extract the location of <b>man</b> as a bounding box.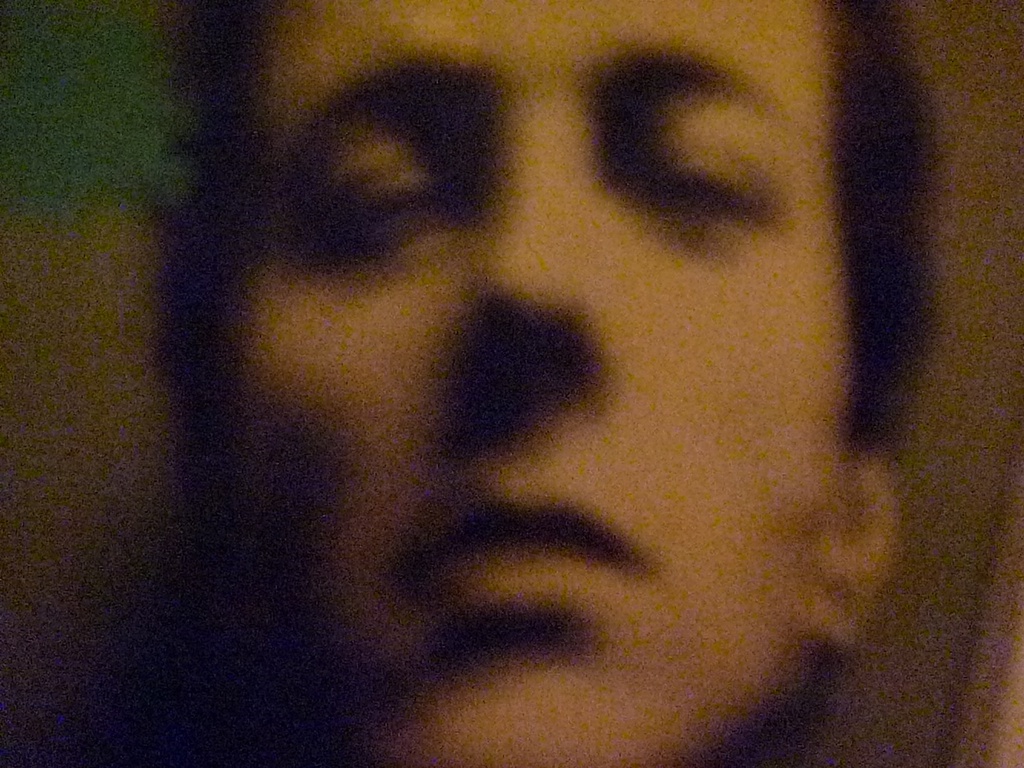
(x1=145, y1=0, x2=933, y2=767).
